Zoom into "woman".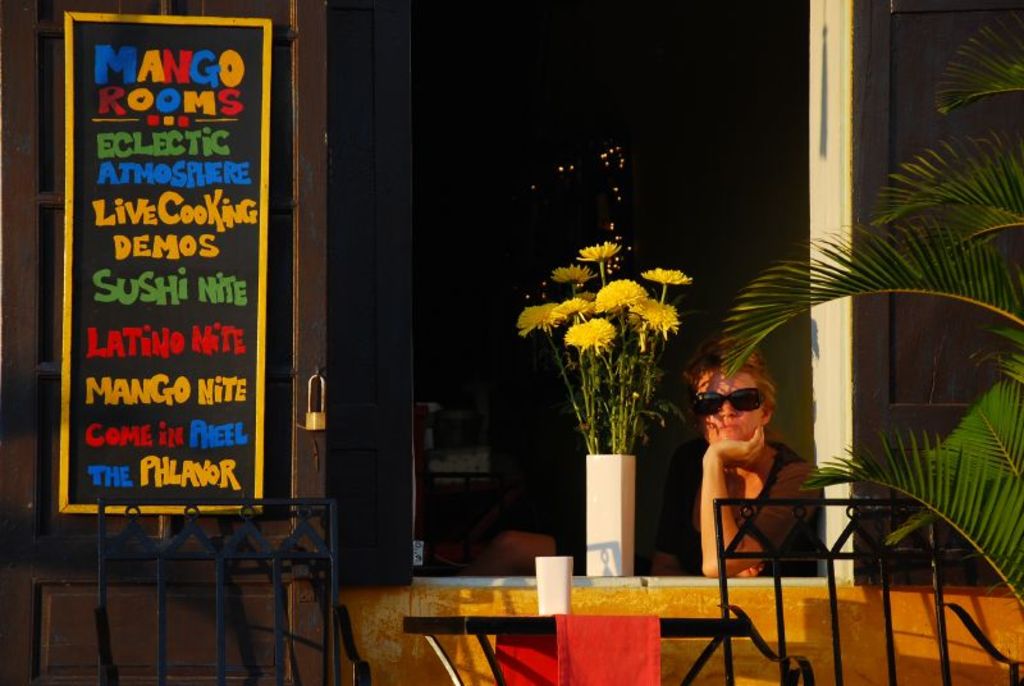
Zoom target: (x1=684, y1=347, x2=795, y2=585).
